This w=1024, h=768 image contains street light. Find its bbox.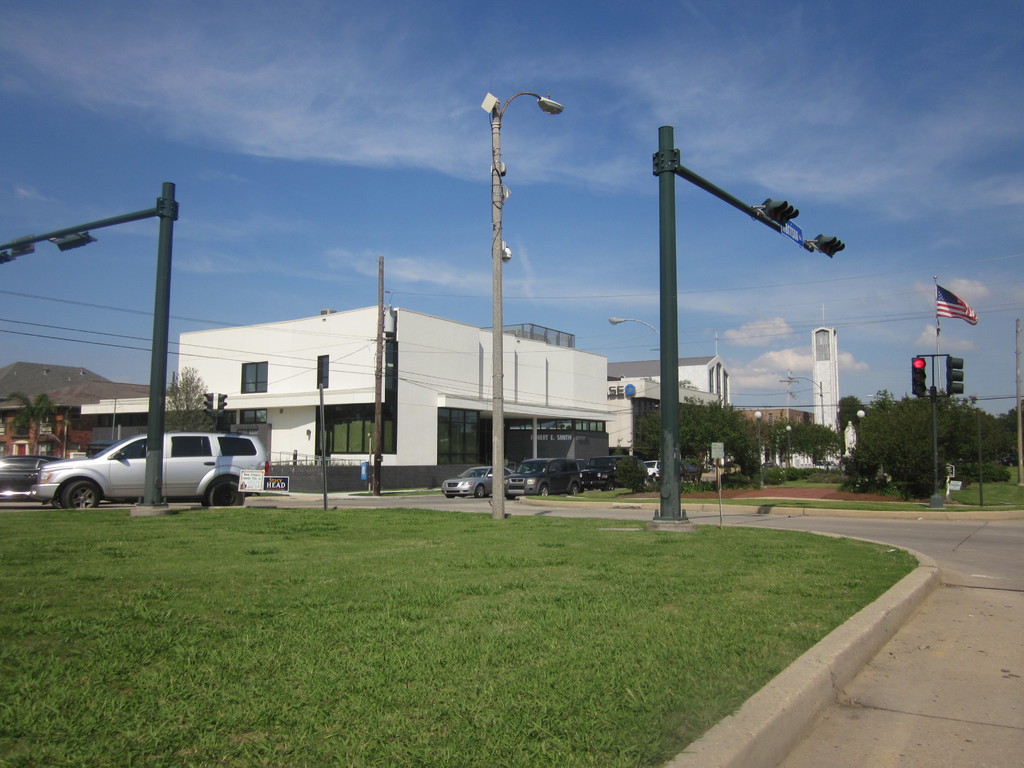
607 316 662 342.
